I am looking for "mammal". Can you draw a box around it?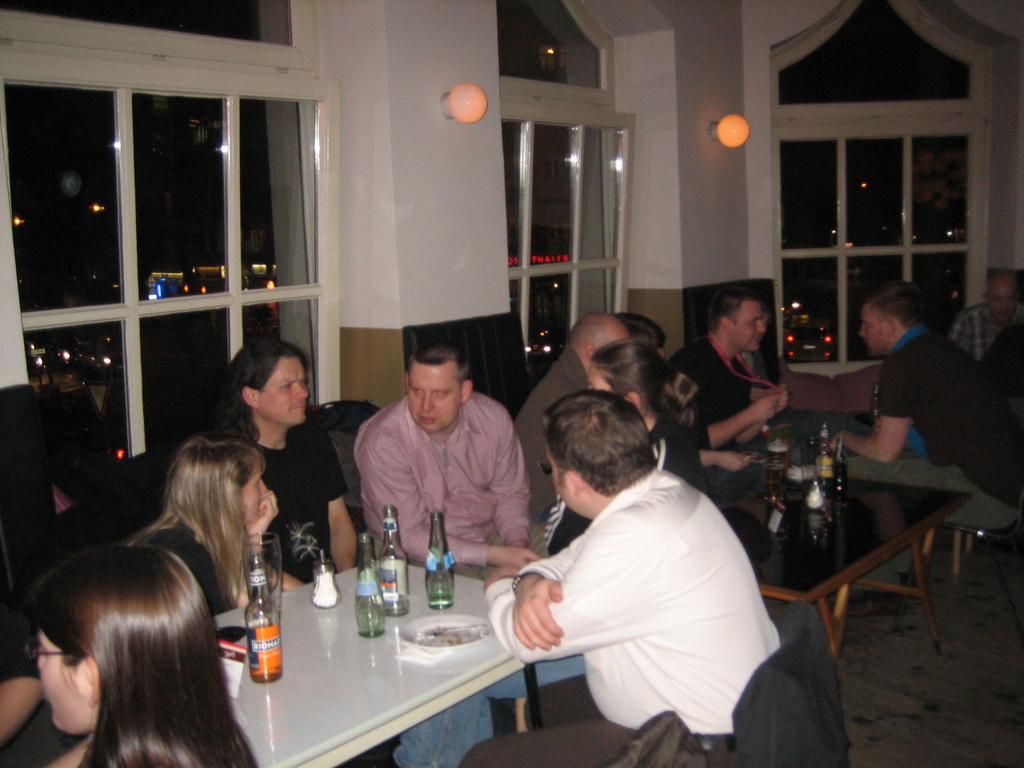
Sure, the bounding box is box=[353, 346, 530, 767].
